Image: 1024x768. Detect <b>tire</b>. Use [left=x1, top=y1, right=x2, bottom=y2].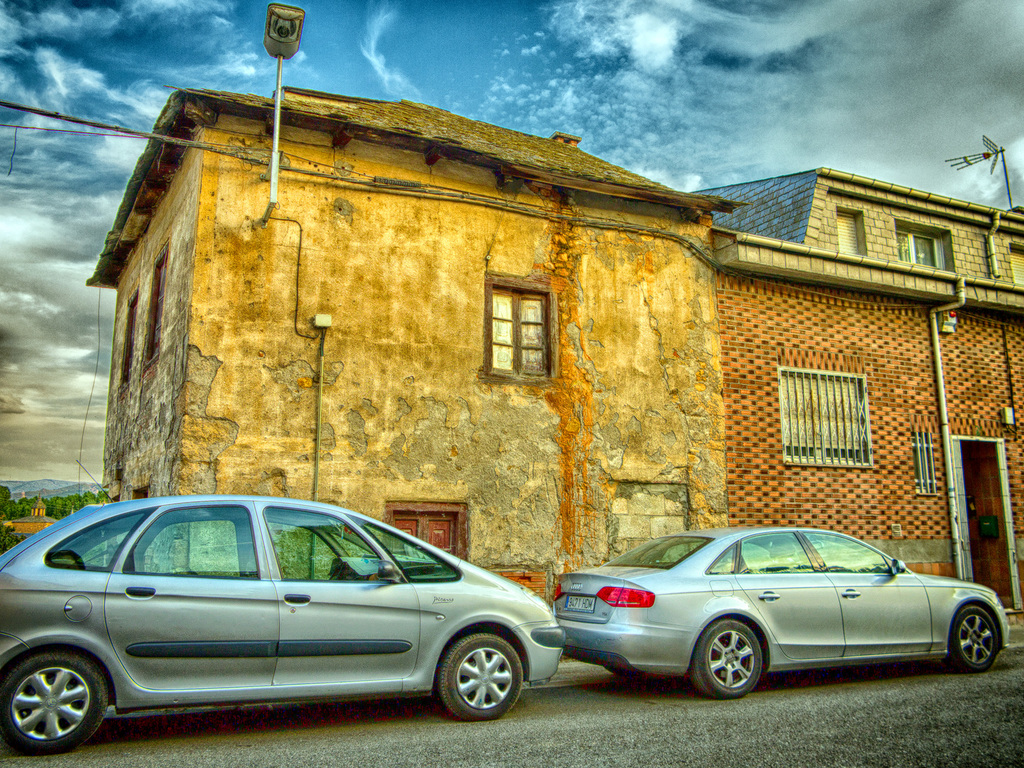
[left=438, top=634, right=523, bottom=721].
